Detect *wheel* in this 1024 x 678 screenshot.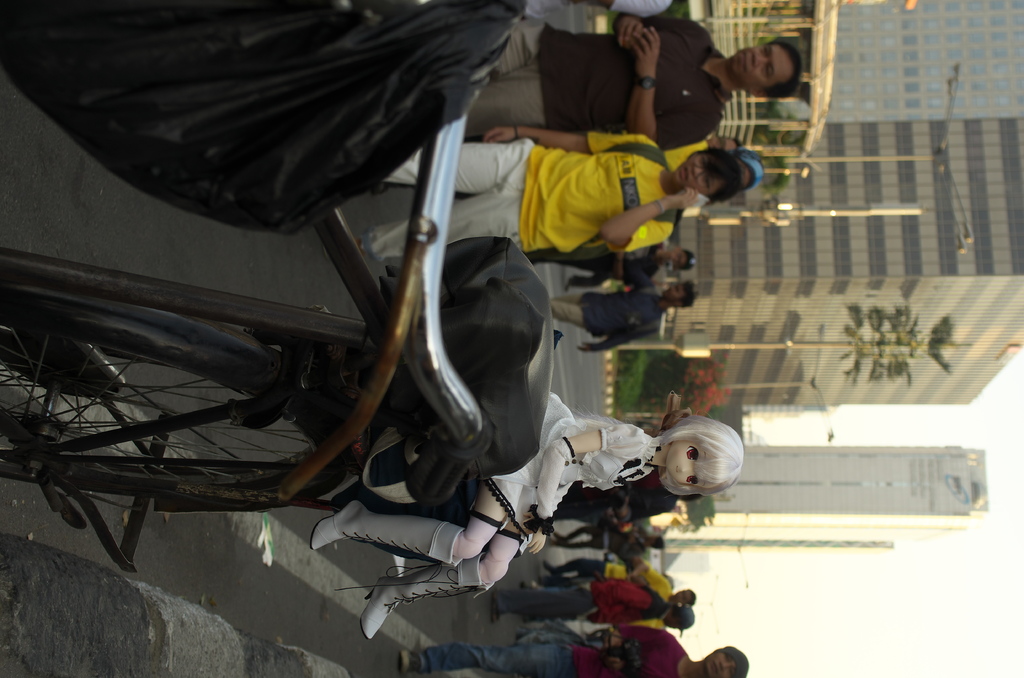
Detection: [0, 346, 316, 489].
